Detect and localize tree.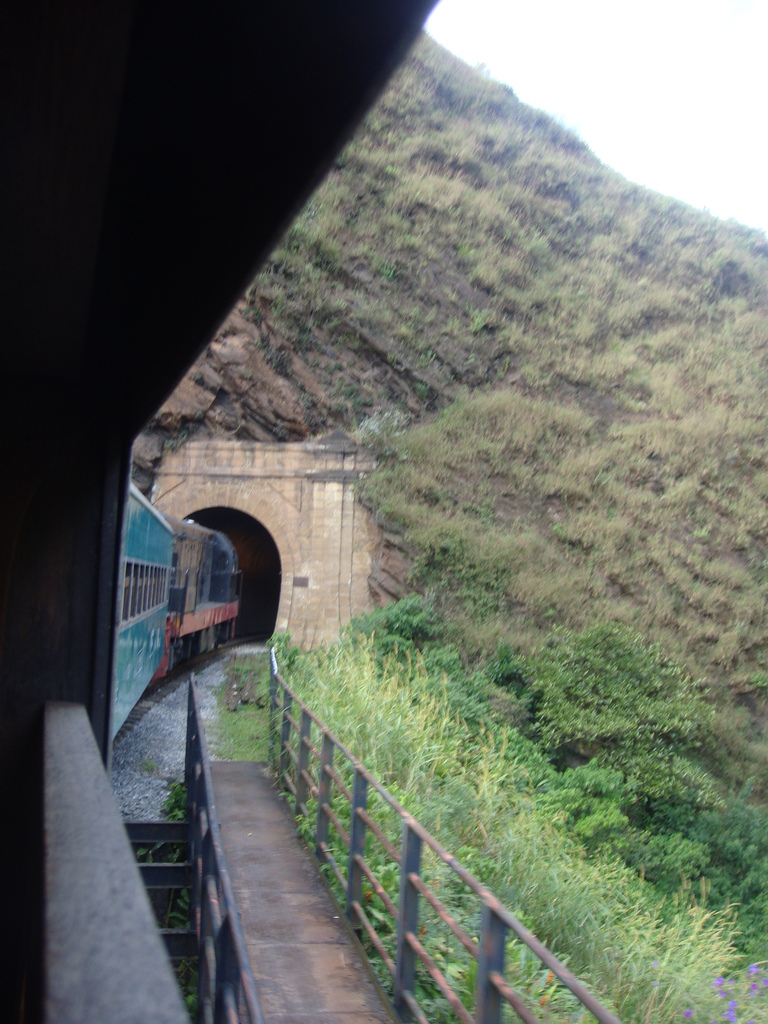
Localized at BBox(331, 611, 410, 672).
